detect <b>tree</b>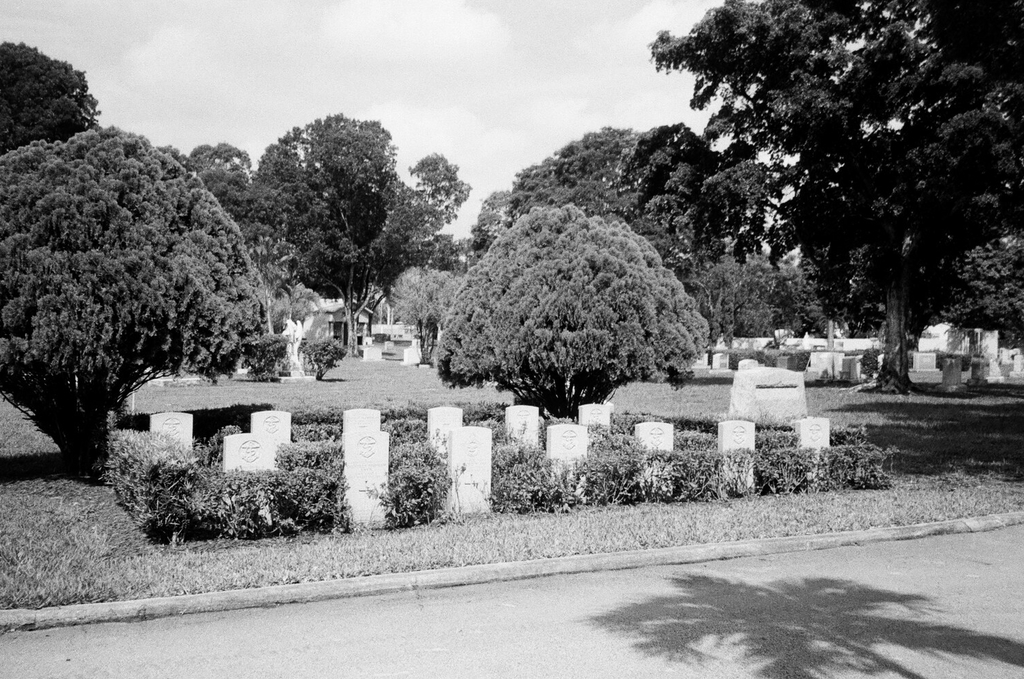
426, 172, 721, 426
